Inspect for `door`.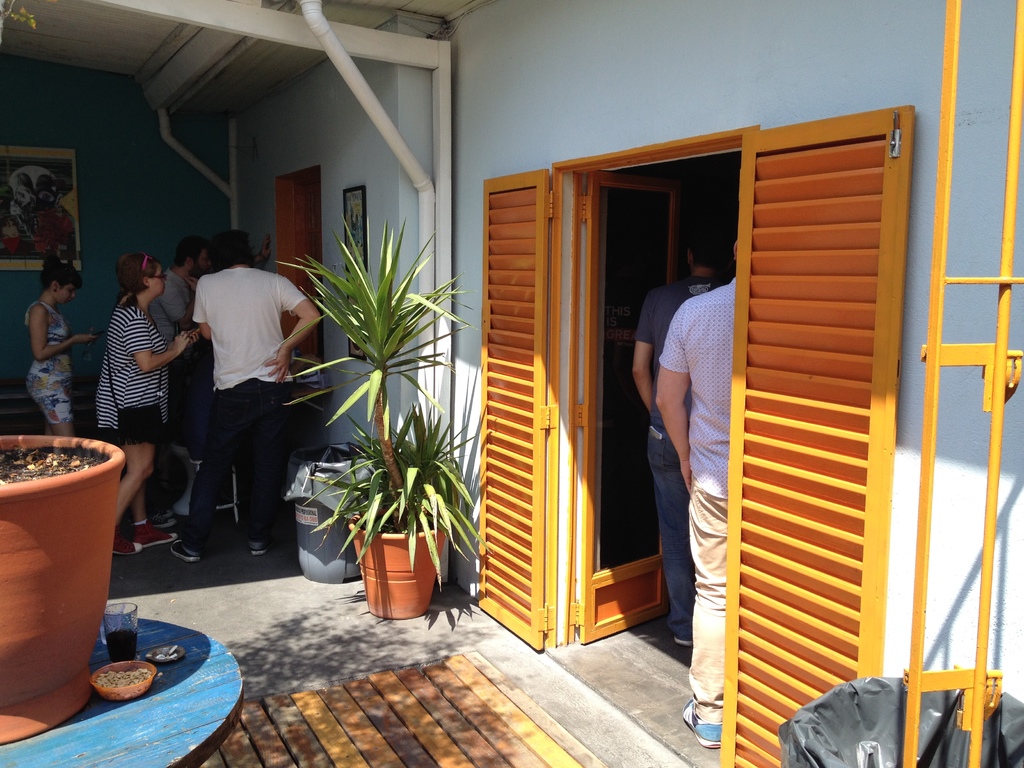
Inspection: box(577, 173, 678, 646).
